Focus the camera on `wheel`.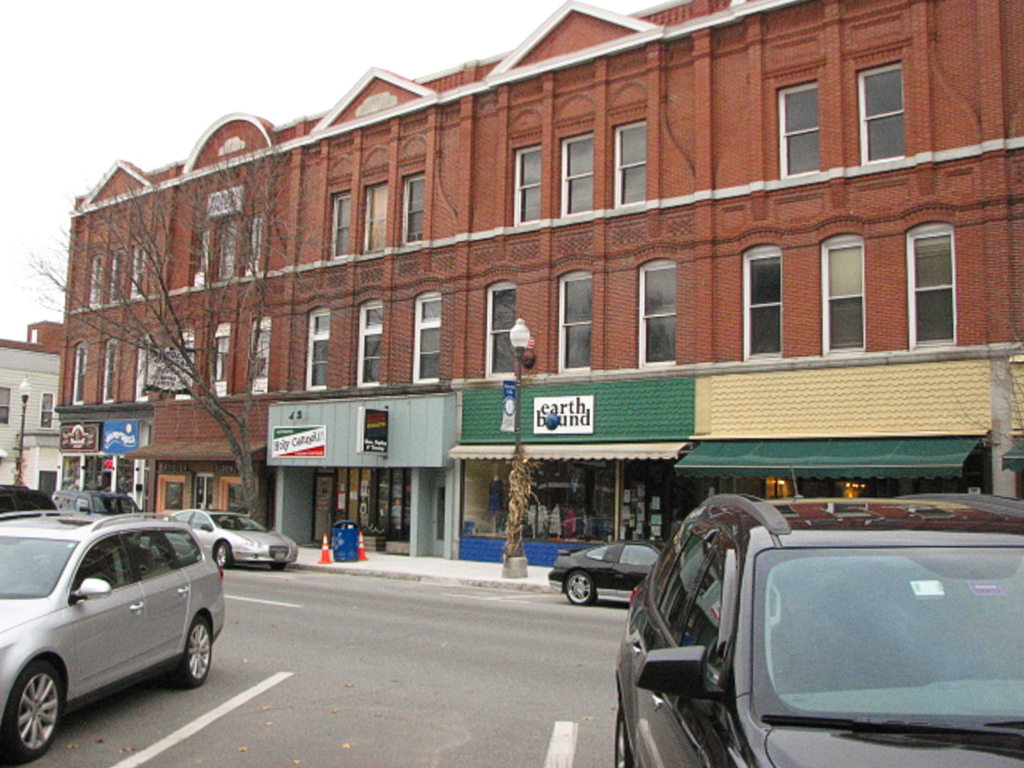
Focus region: Rect(212, 541, 236, 568).
